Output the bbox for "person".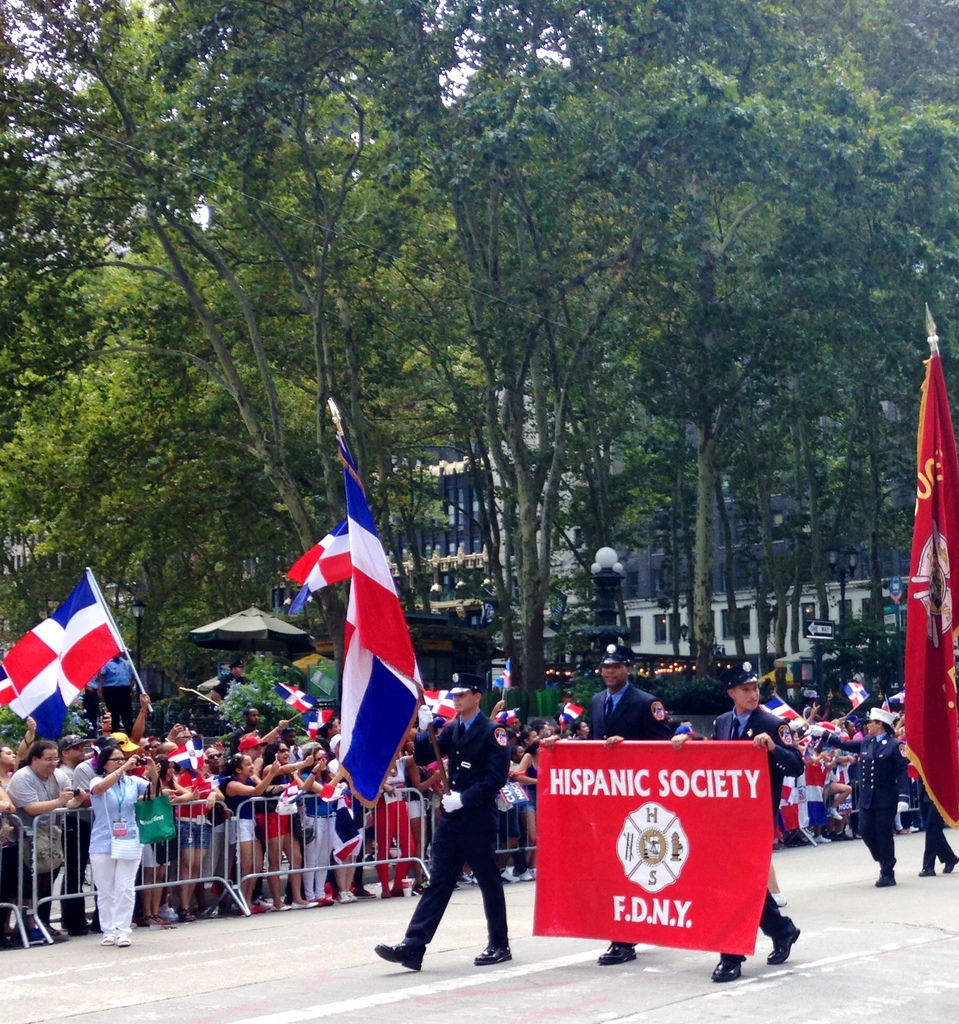
select_region(673, 659, 802, 988).
